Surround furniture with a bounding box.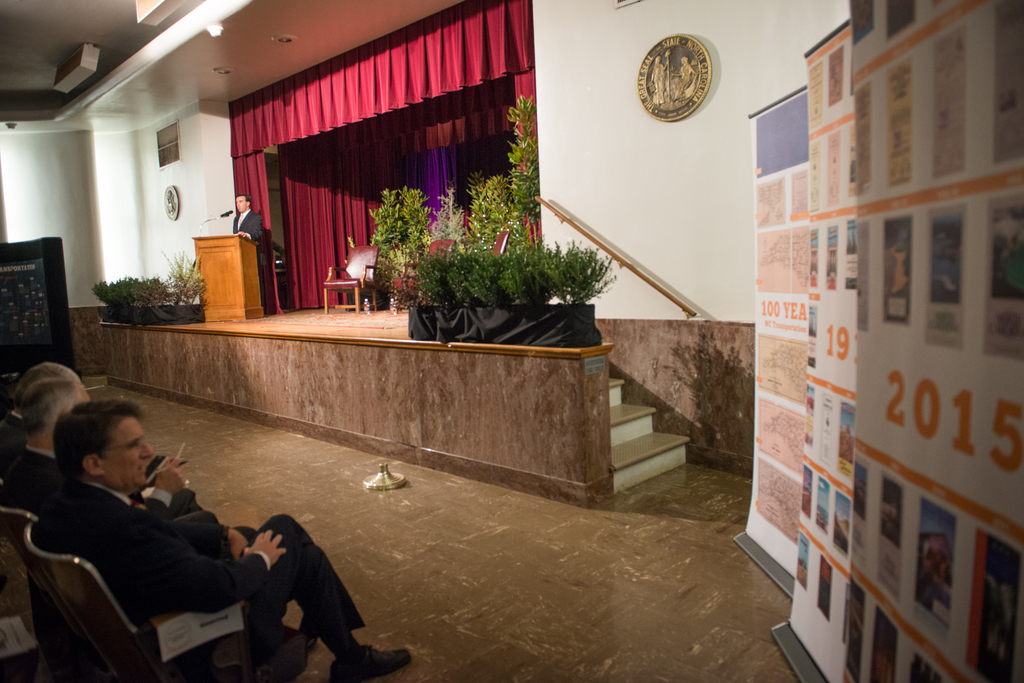
x1=0, y1=237, x2=81, y2=377.
